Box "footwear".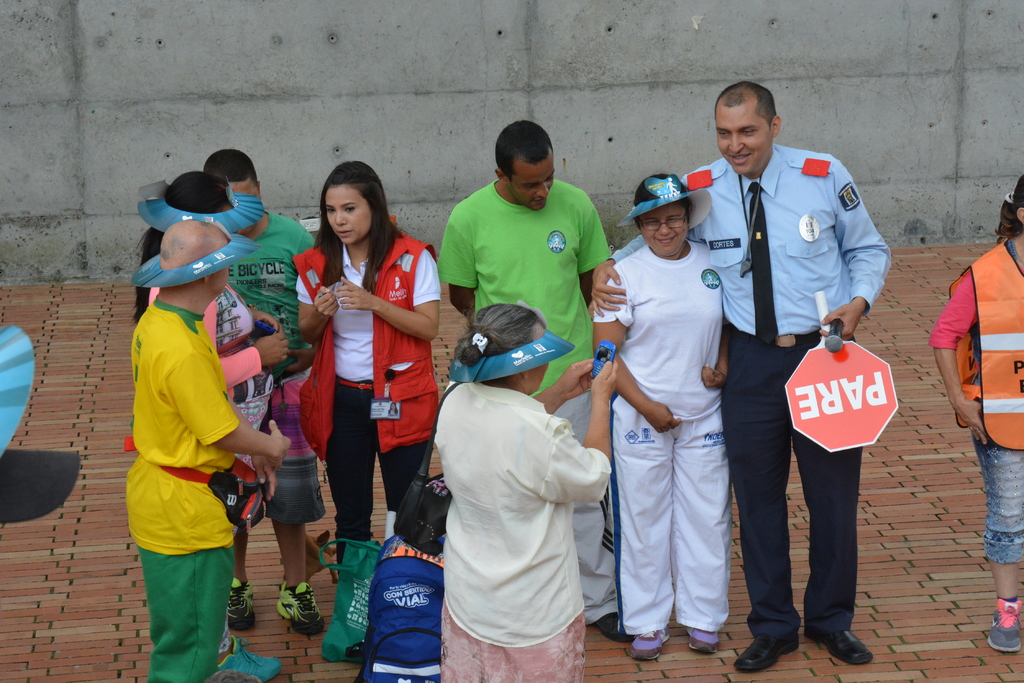
region(986, 595, 1023, 652).
